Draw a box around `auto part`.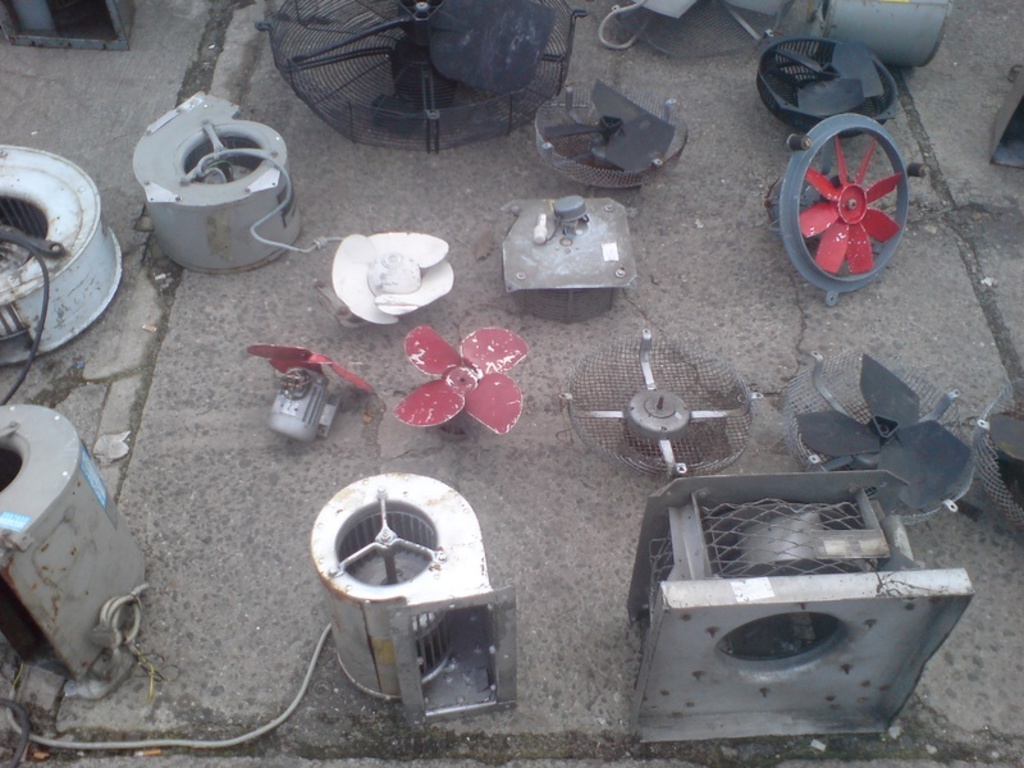
box(495, 184, 649, 339).
